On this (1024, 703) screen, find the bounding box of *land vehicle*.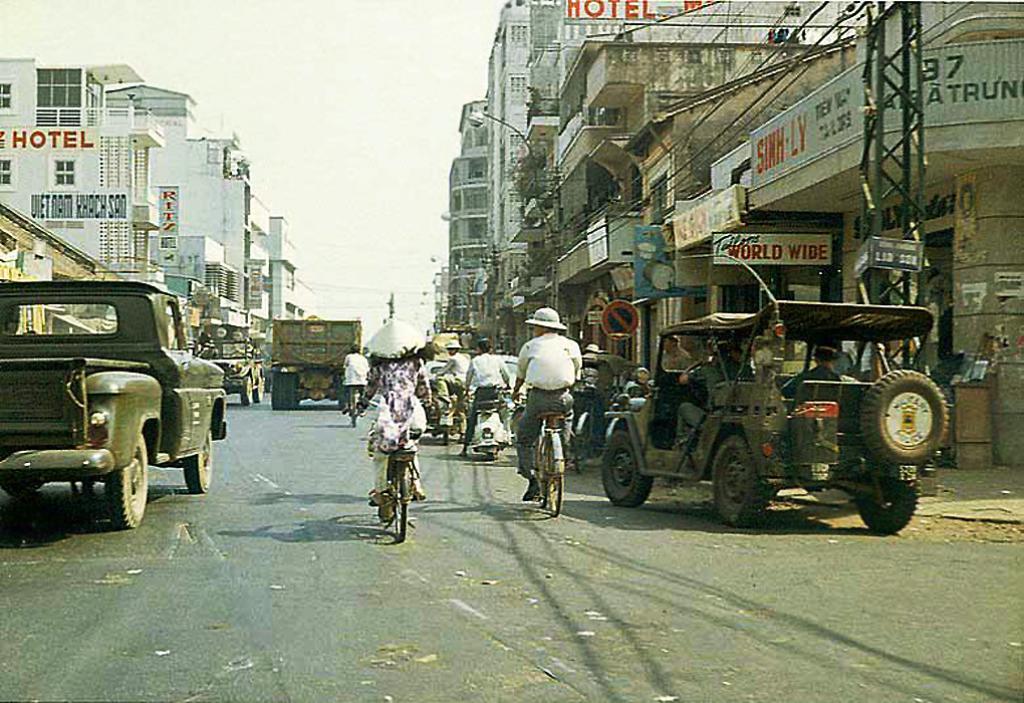
Bounding box: <region>0, 282, 224, 524</region>.
